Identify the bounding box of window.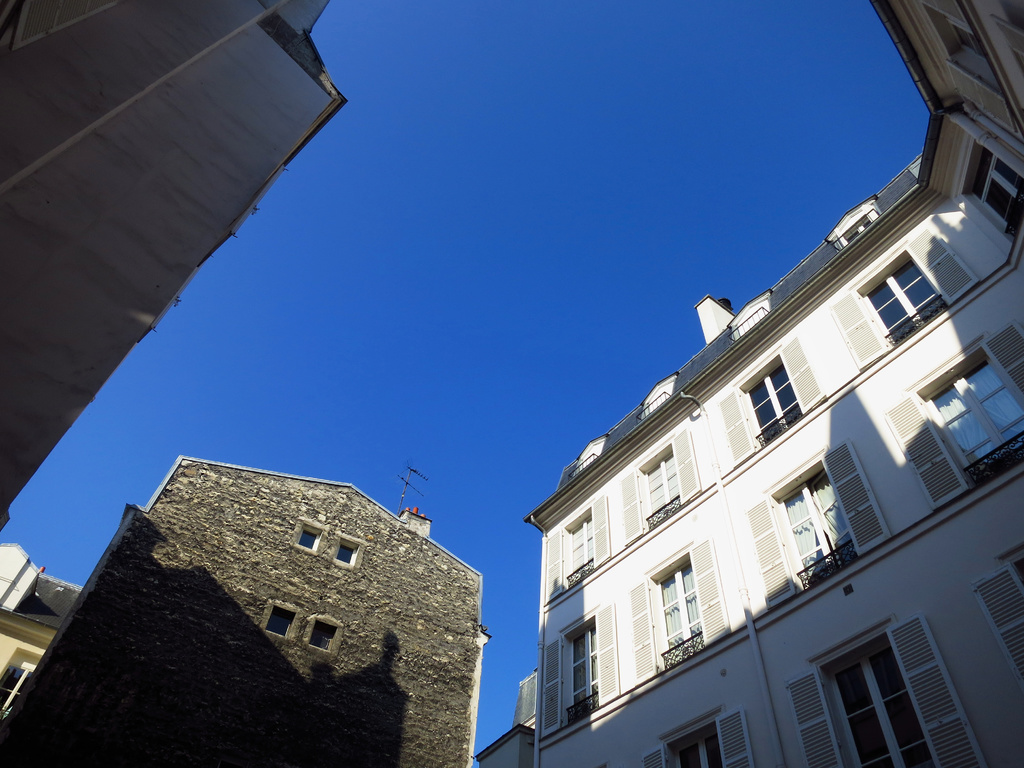
<region>301, 620, 344, 659</region>.
